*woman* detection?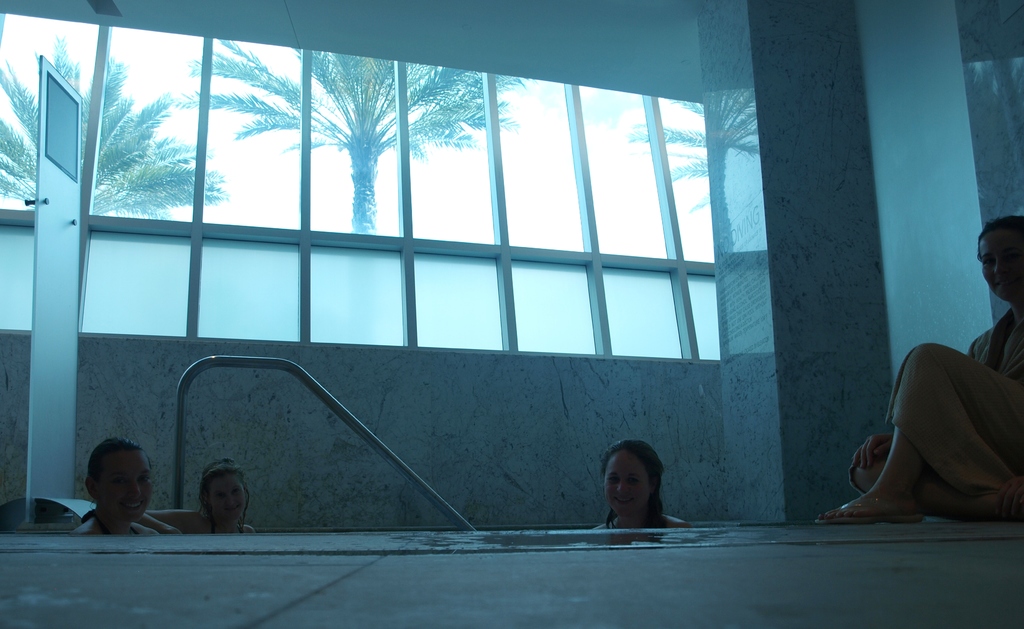
<bbox>72, 435, 164, 540</bbox>
